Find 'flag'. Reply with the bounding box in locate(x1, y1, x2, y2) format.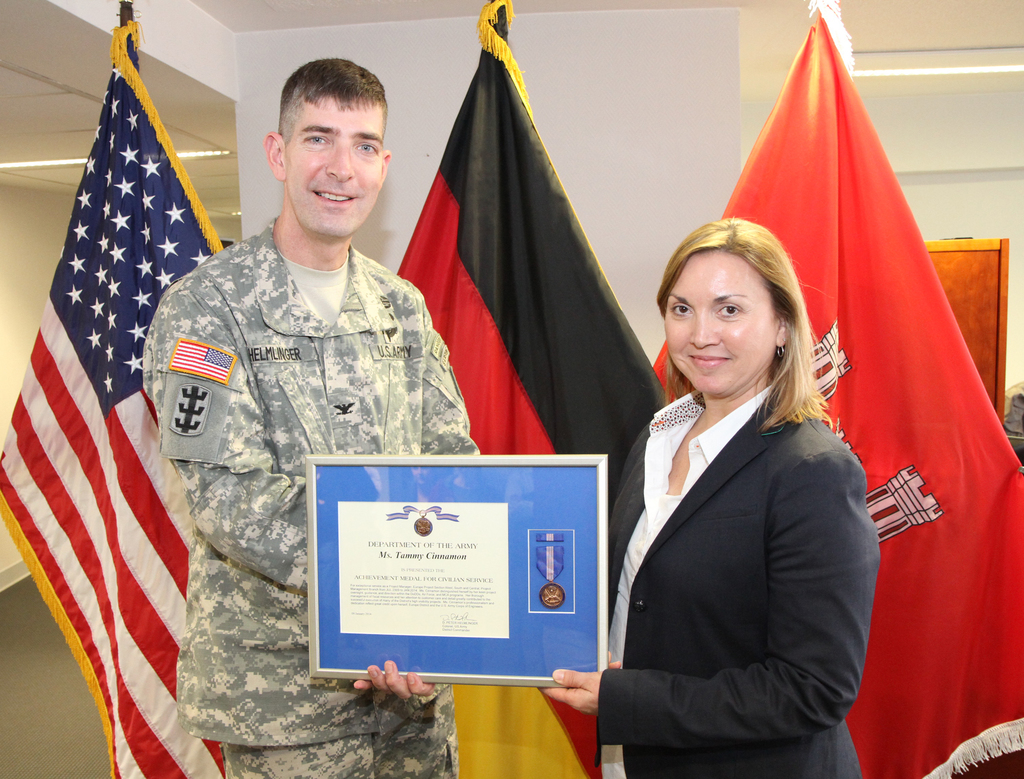
locate(0, 14, 229, 778).
